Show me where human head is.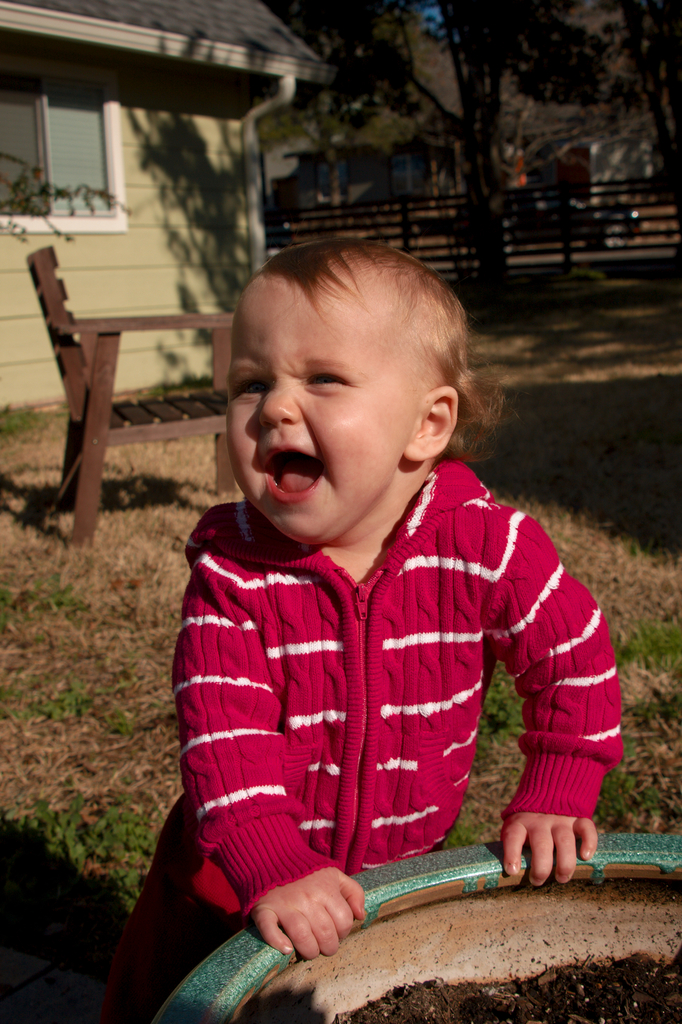
human head is at 213 228 490 504.
